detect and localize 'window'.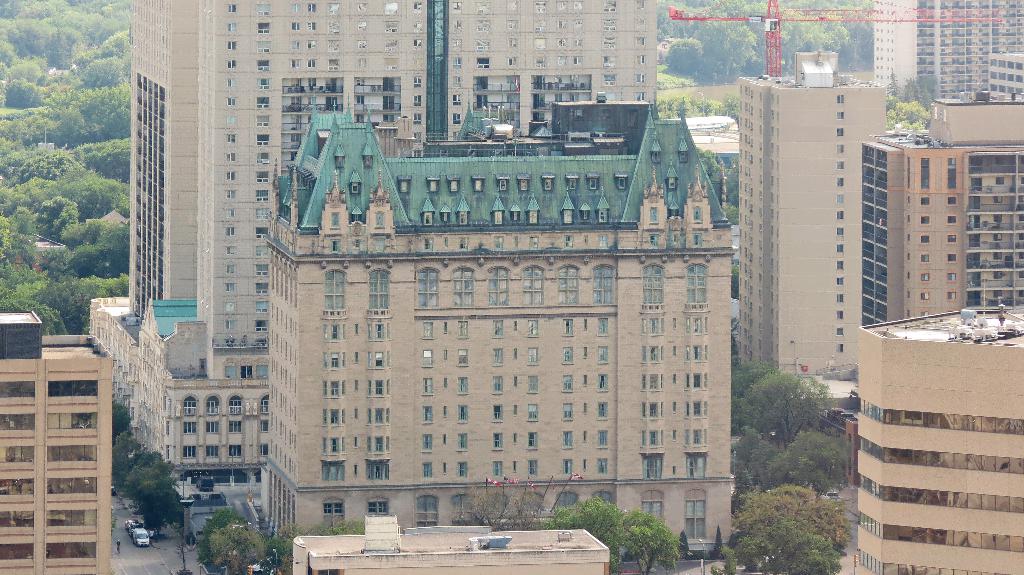
Localized at [left=672, top=317, right=676, bottom=328].
